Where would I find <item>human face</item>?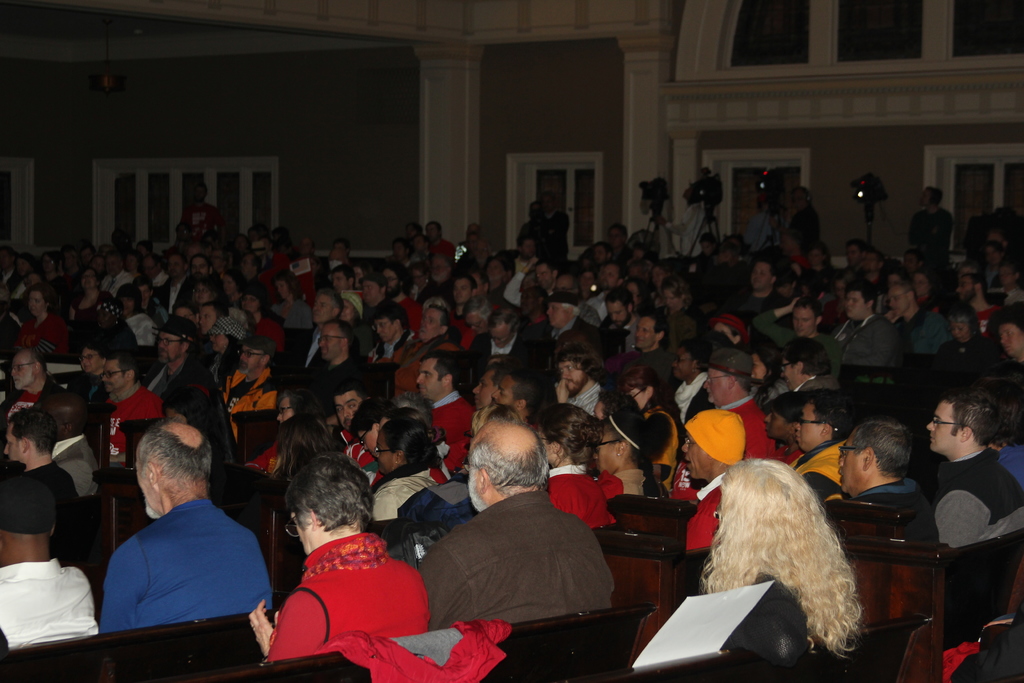
At detection(840, 435, 865, 491).
